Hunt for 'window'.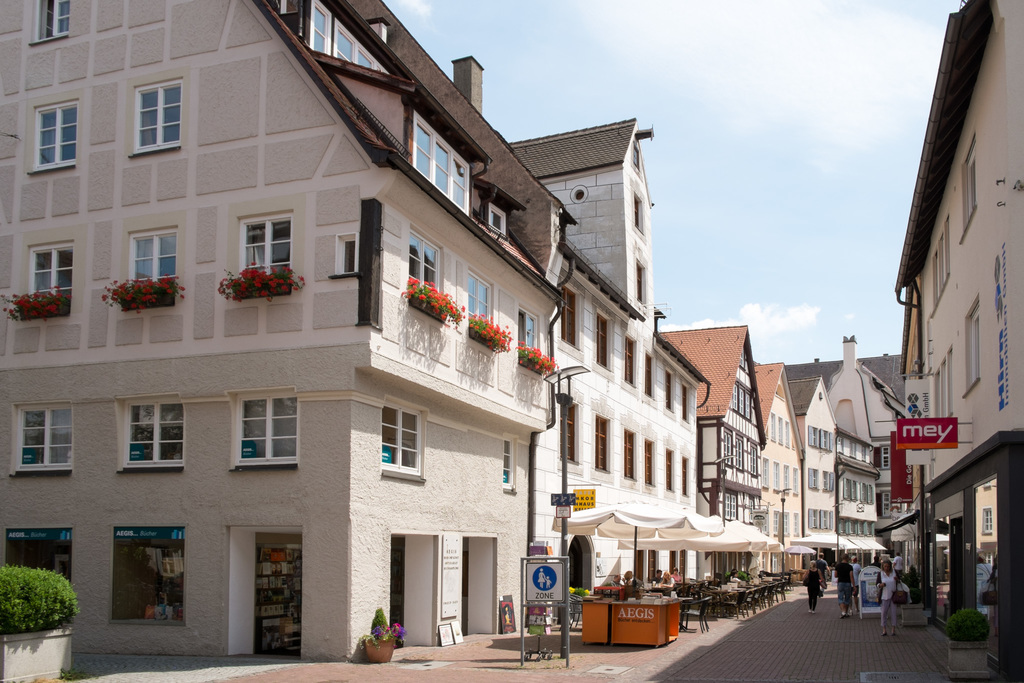
Hunted down at 824 508 835 529.
